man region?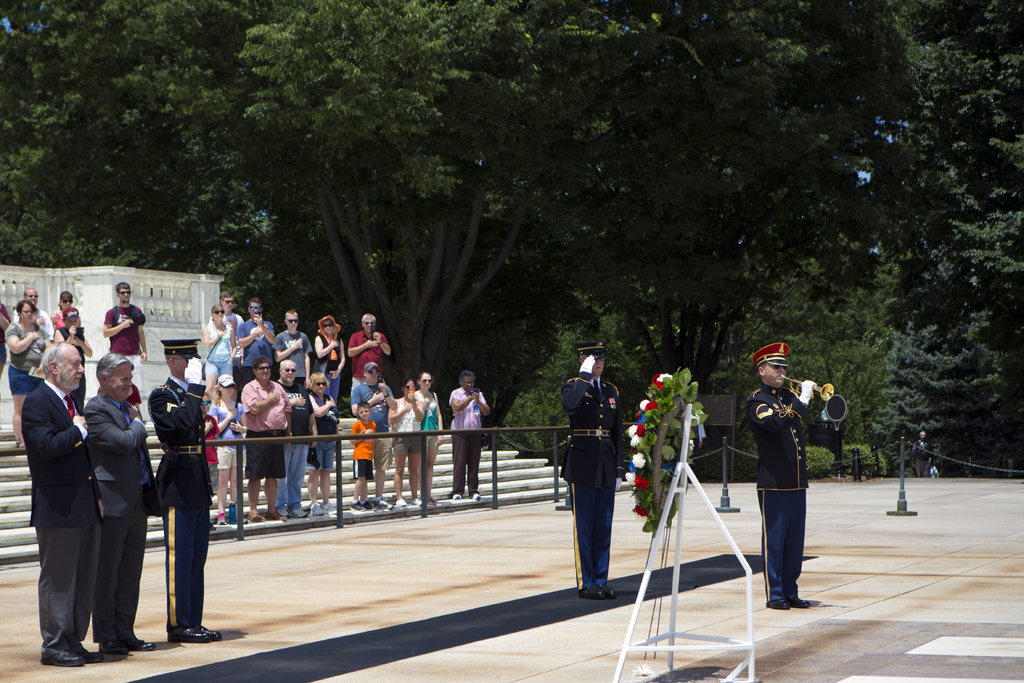
box(237, 297, 278, 390)
